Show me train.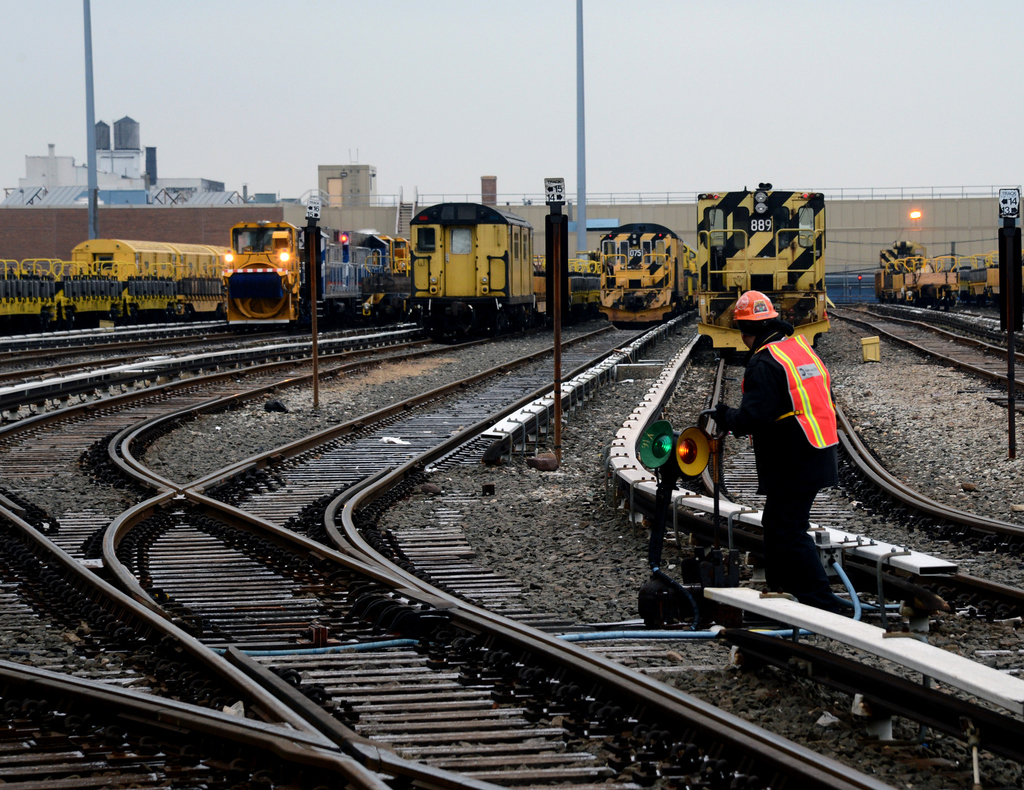
train is here: l=224, t=216, r=415, b=330.
